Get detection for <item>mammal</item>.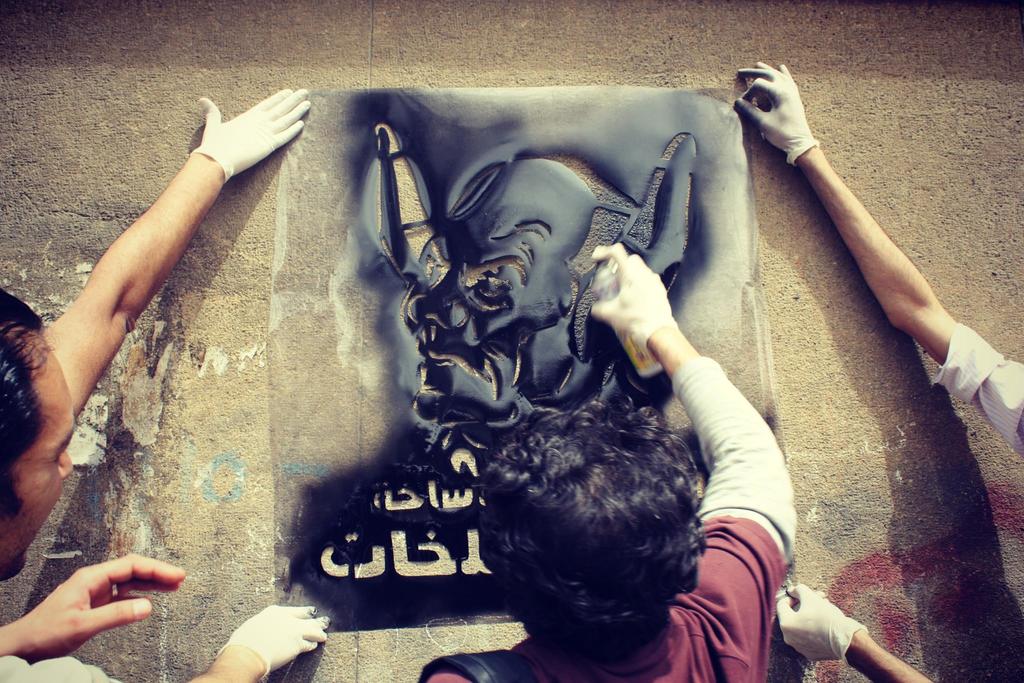
Detection: 412/241/795/682.
